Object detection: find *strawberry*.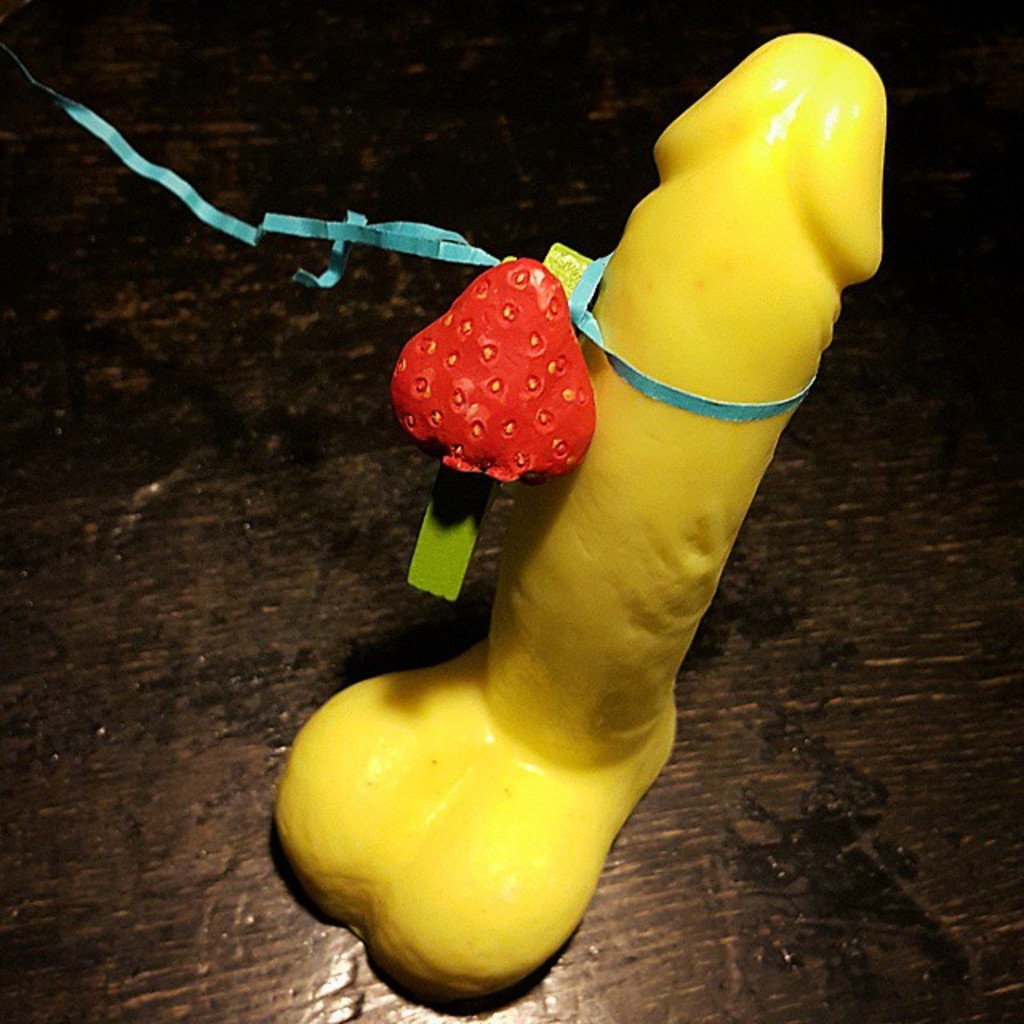
x1=395 y1=251 x2=594 y2=502.
